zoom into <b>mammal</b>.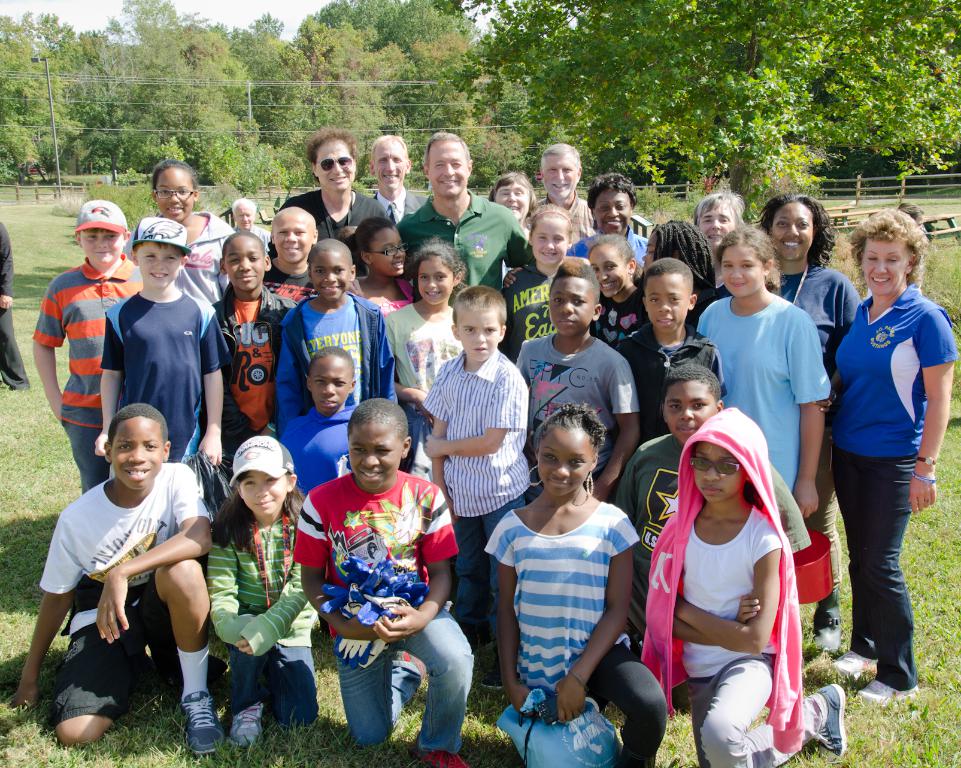
Zoom target: 531,144,590,247.
